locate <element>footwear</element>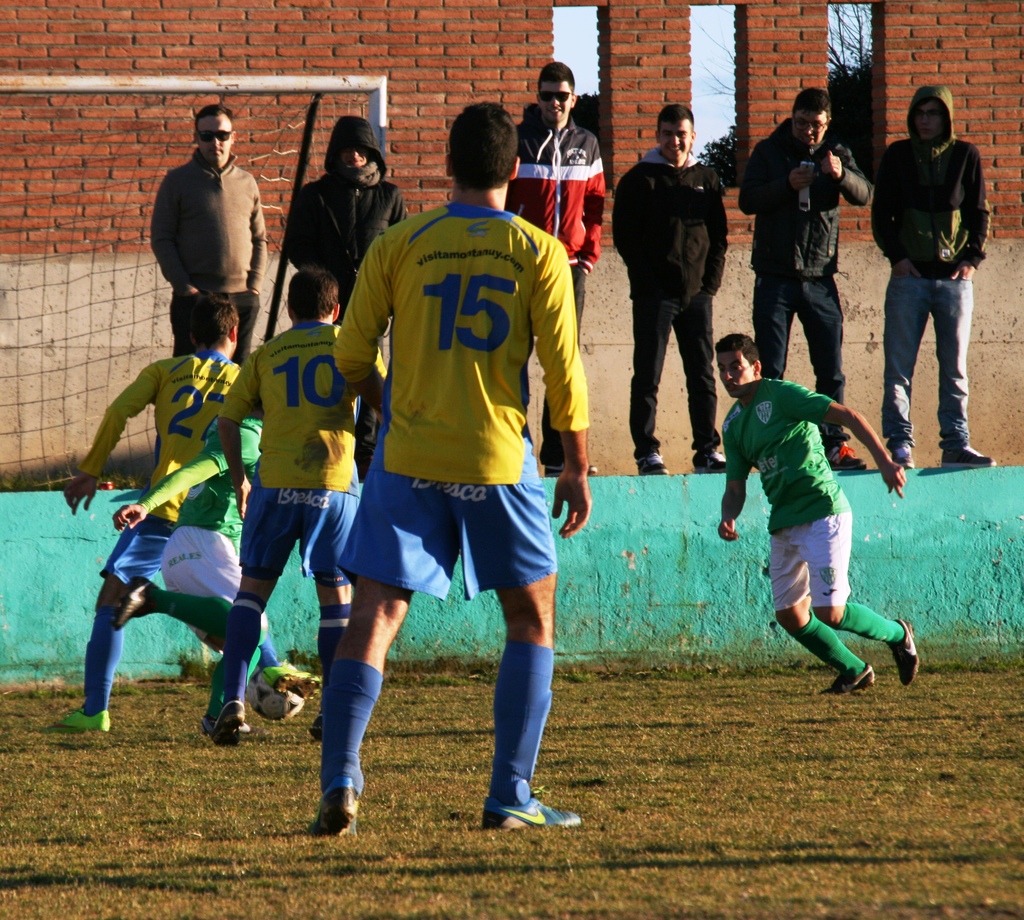
(left=887, top=436, right=917, bottom=472)
